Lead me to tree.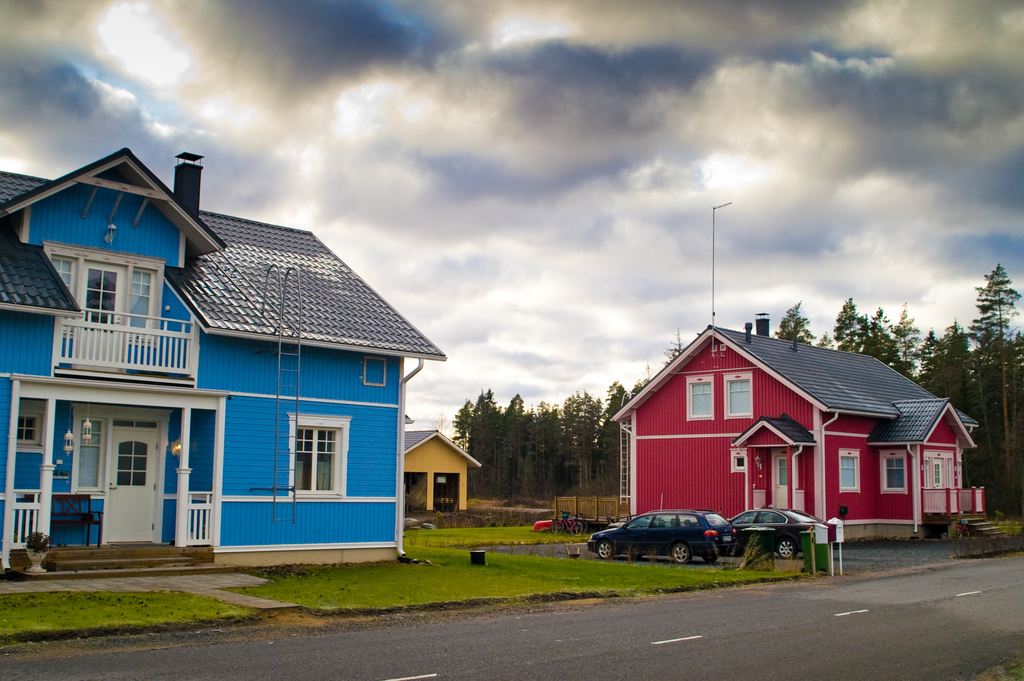
Lead to [504, 393, 532, 493].
